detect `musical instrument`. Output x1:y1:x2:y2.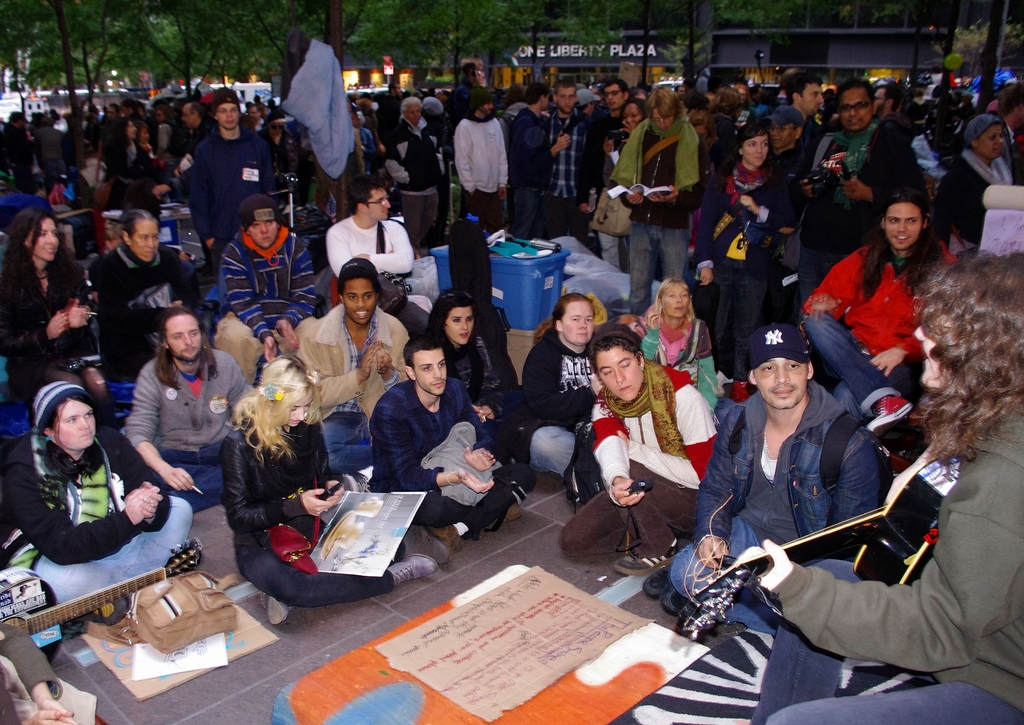
686:430:989:629.
